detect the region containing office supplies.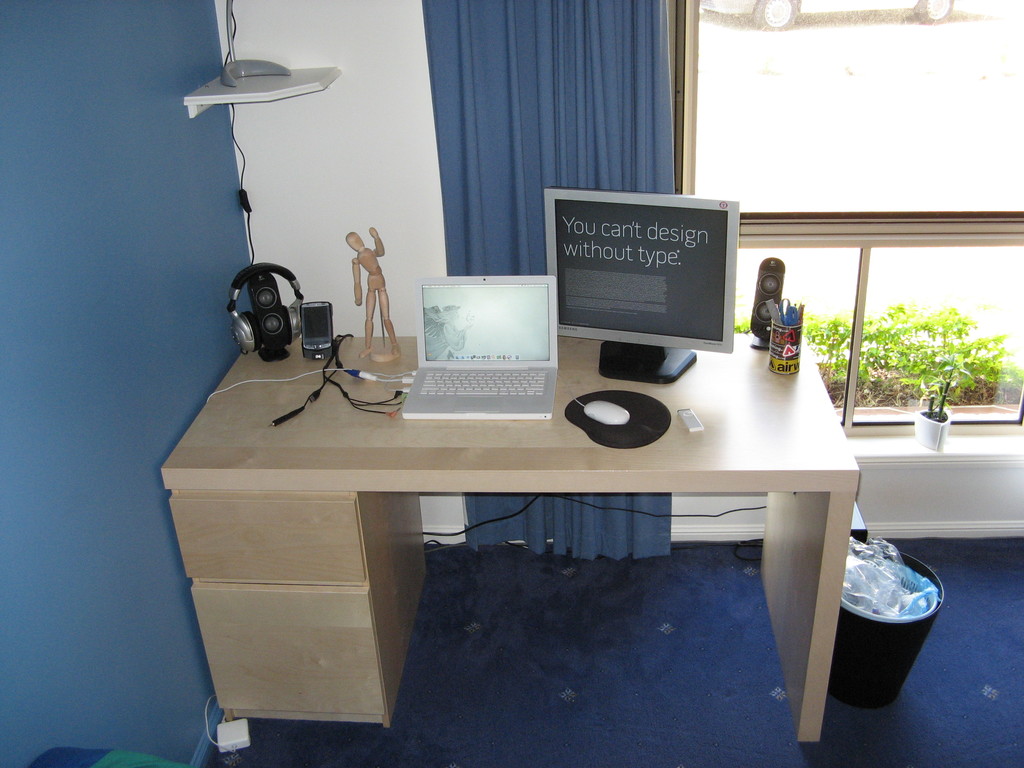
156 323 872 726.
